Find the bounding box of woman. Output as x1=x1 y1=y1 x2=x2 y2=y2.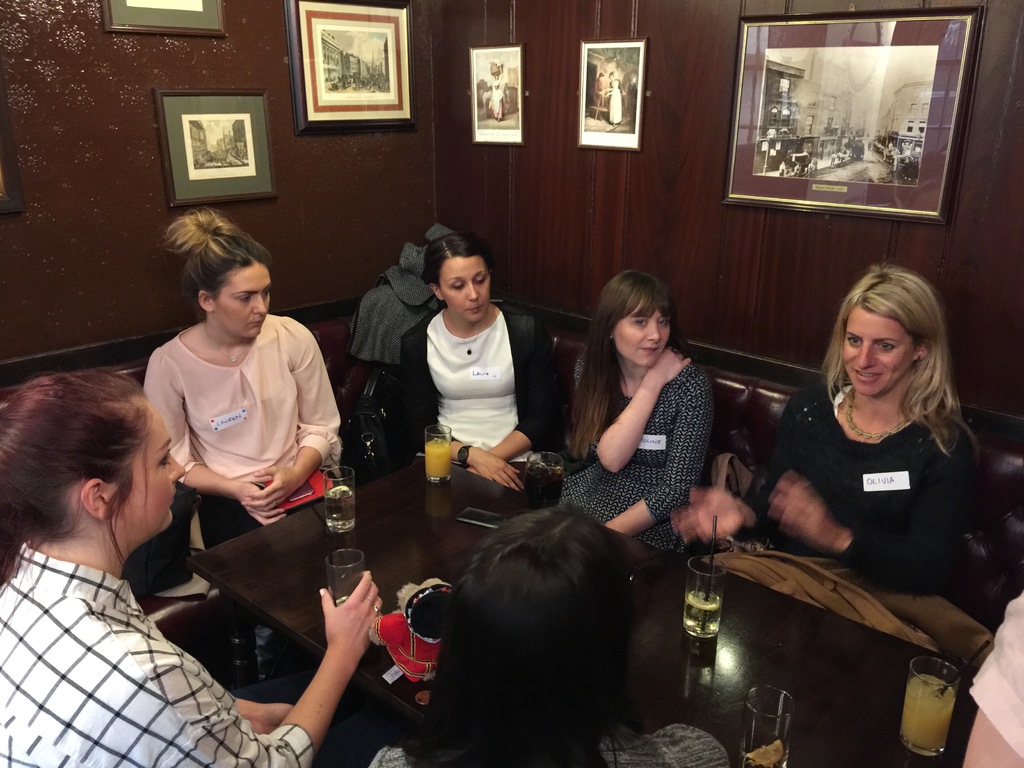
x1=143 y1=205 x2=349 y2=563.
